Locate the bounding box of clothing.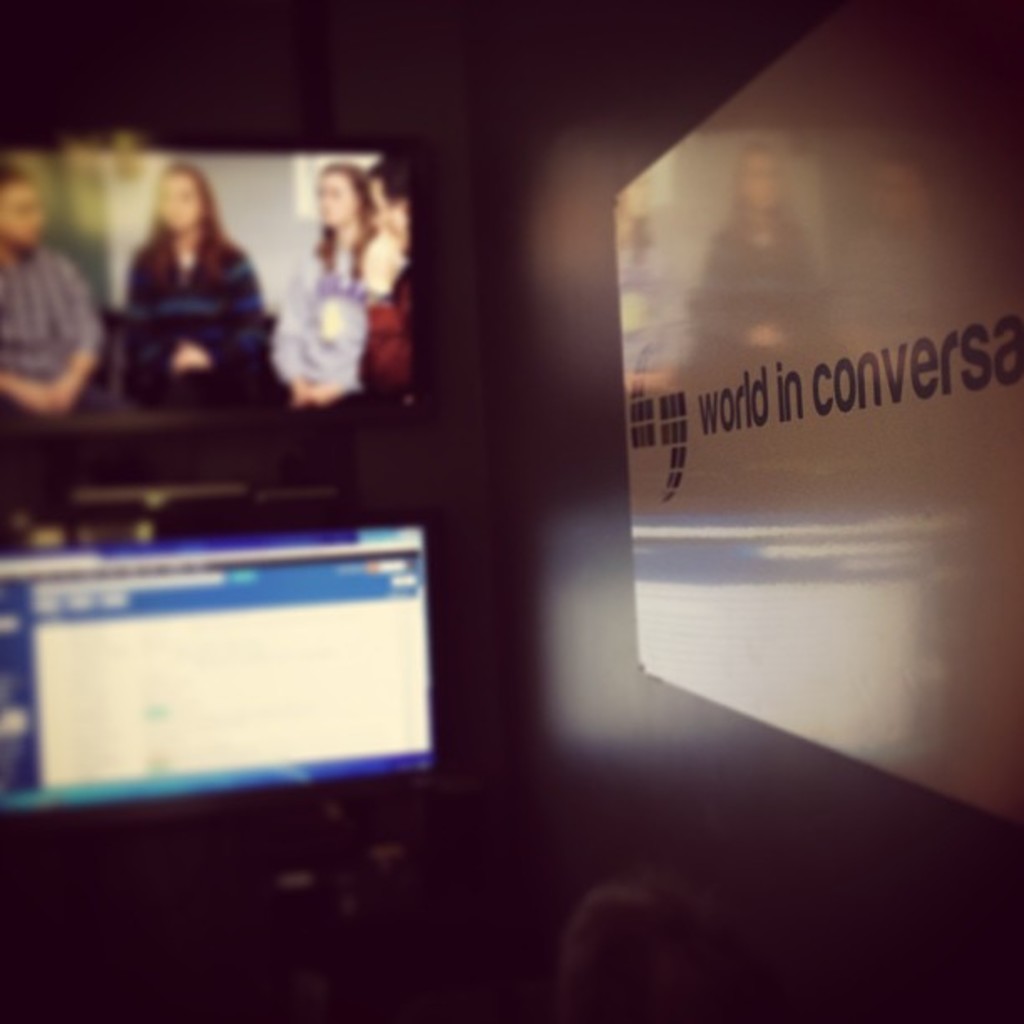
Bounding box: 0, 244, 119, 408.
